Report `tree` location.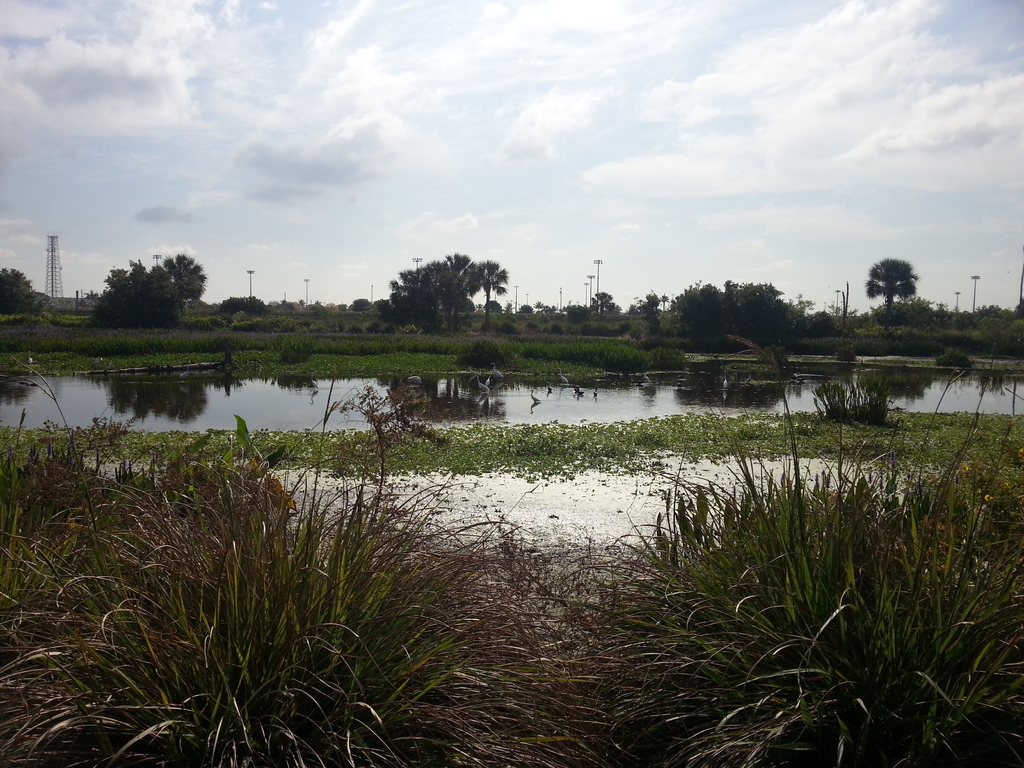
Report: box=[724, 274, 790, 355].
